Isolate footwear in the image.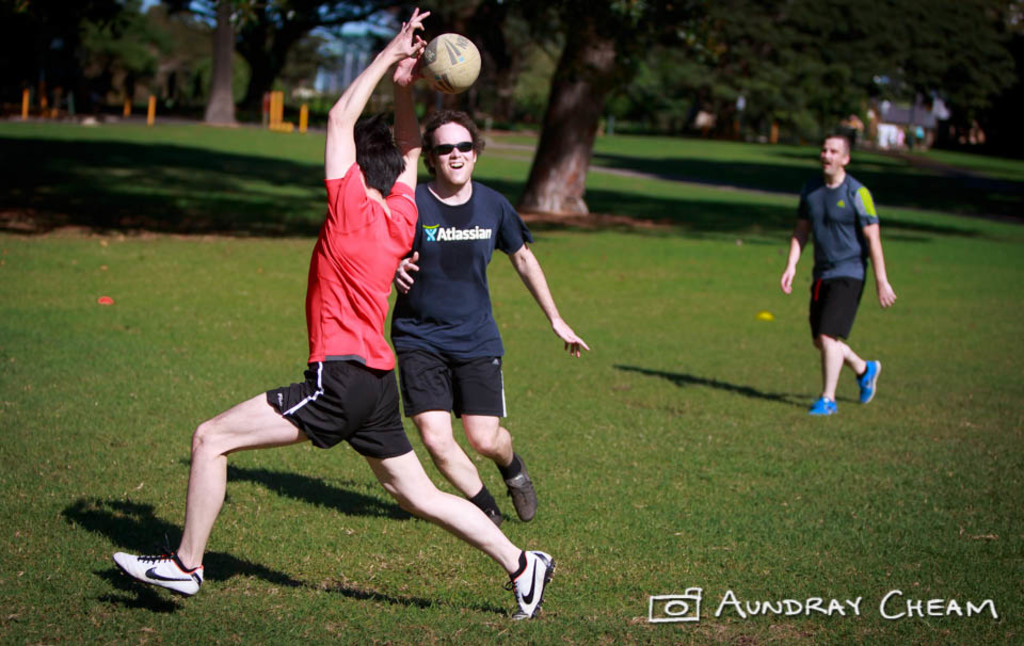
Isolated region: (806,395,837,419).
